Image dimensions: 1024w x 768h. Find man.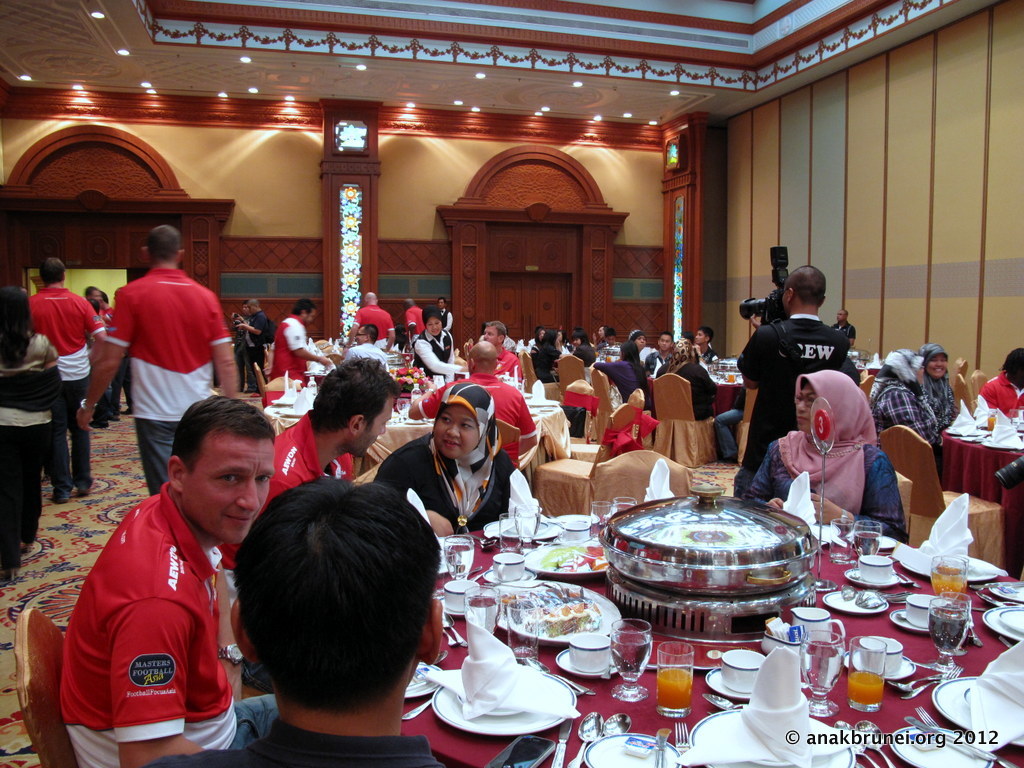
box(340, 292, 393, 349).
